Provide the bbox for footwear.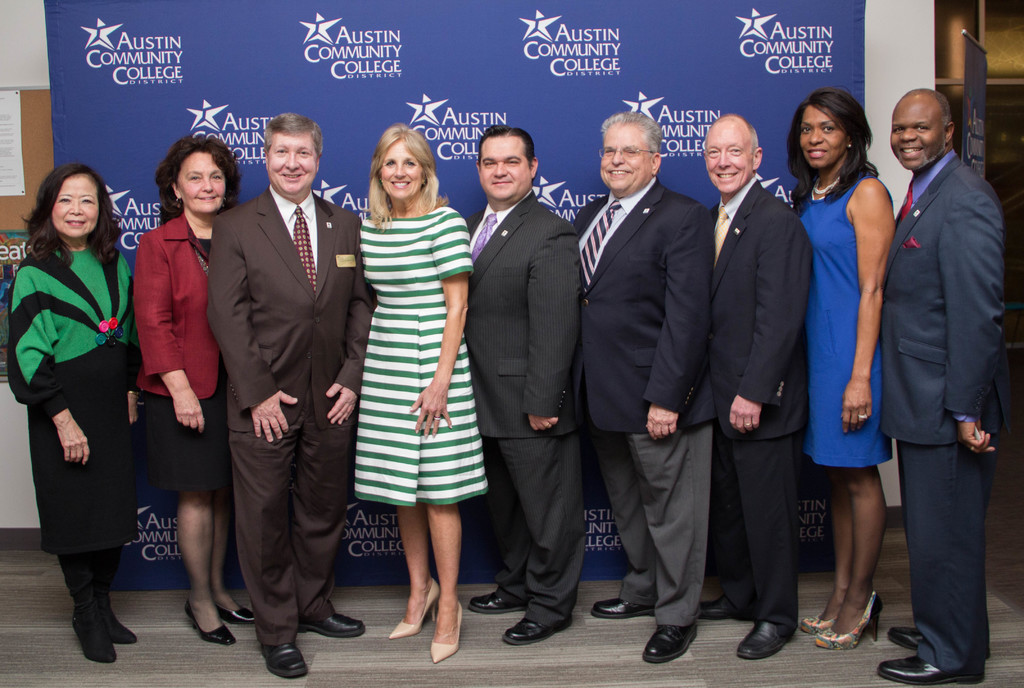
bbox=[383, 579, 444, 641].
